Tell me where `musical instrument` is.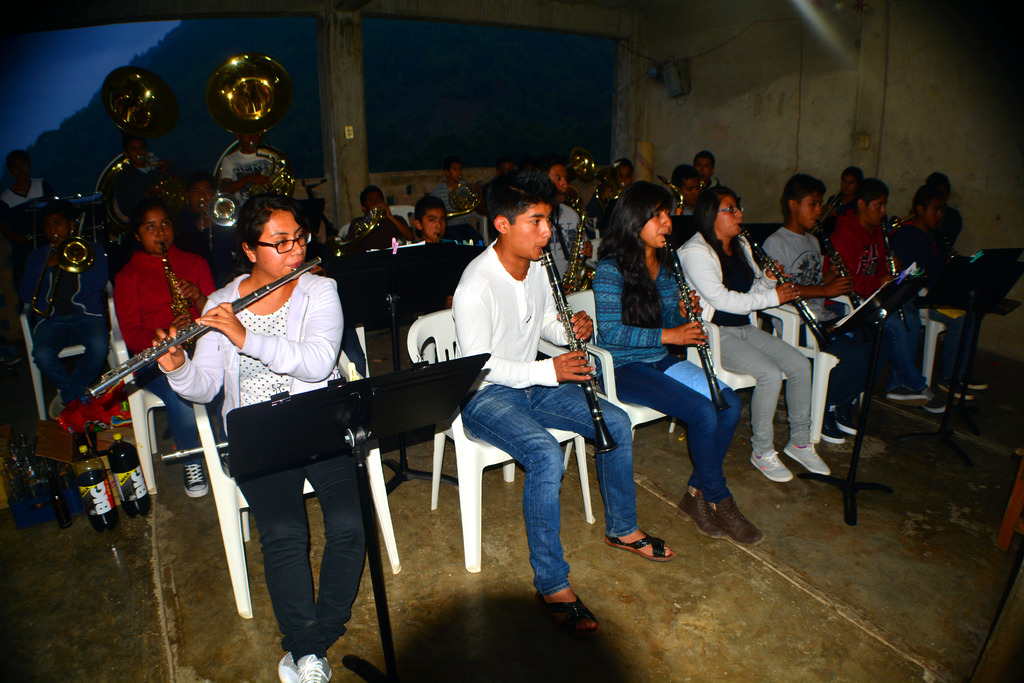
`musical instrument` is at (left=209, top=51, right=312, bottom=195).
